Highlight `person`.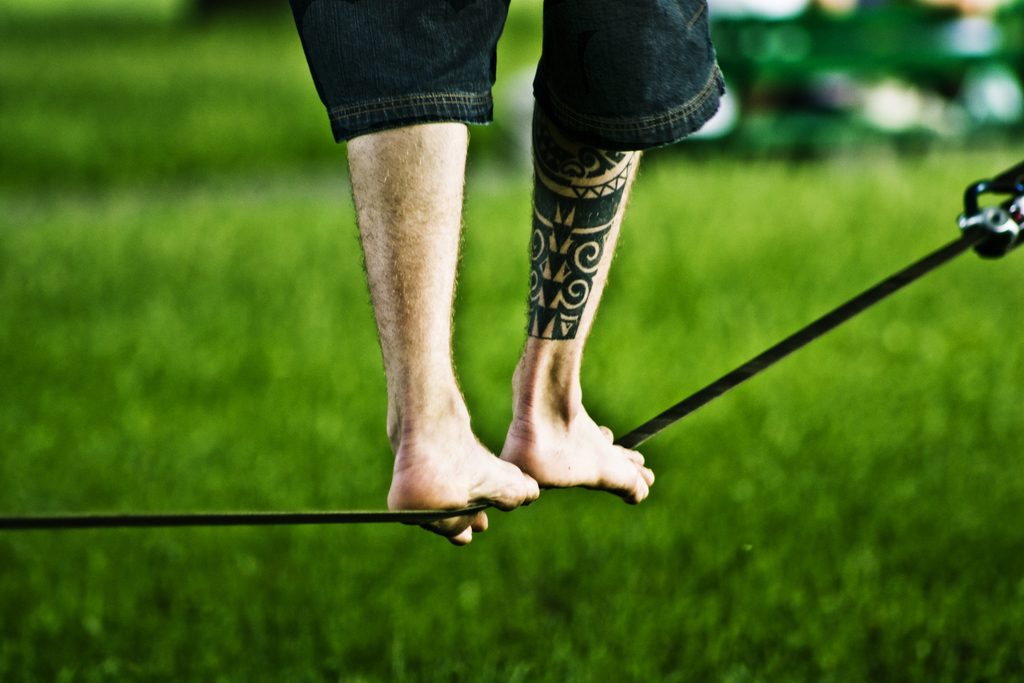
Highlighted region: rect(282, 0, 730, 553).
